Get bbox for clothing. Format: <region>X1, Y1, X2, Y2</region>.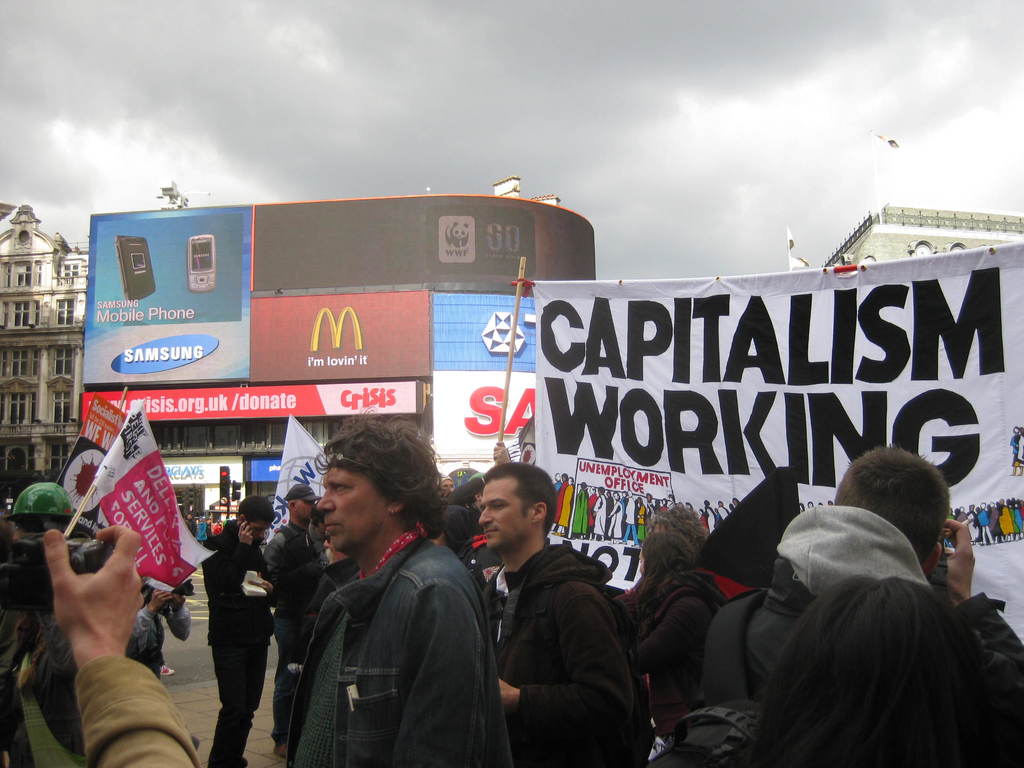
<region>269, 486, 493, 765</region>.
